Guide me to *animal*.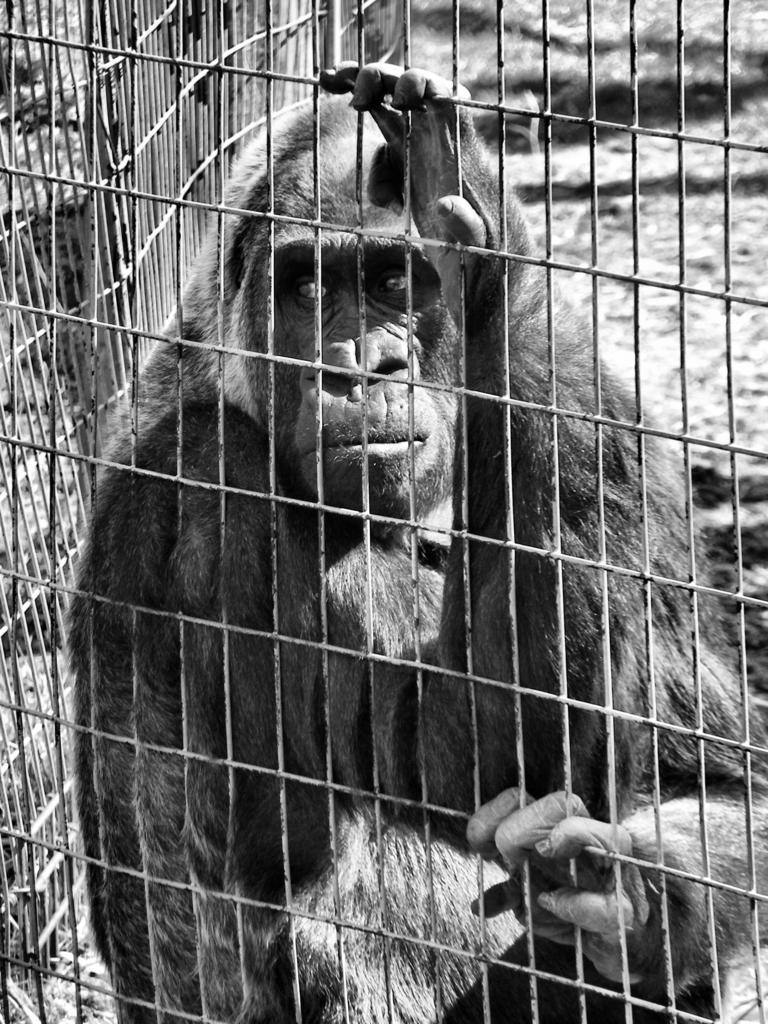
Guidance: Rect(77, 63, 767, 1023).
